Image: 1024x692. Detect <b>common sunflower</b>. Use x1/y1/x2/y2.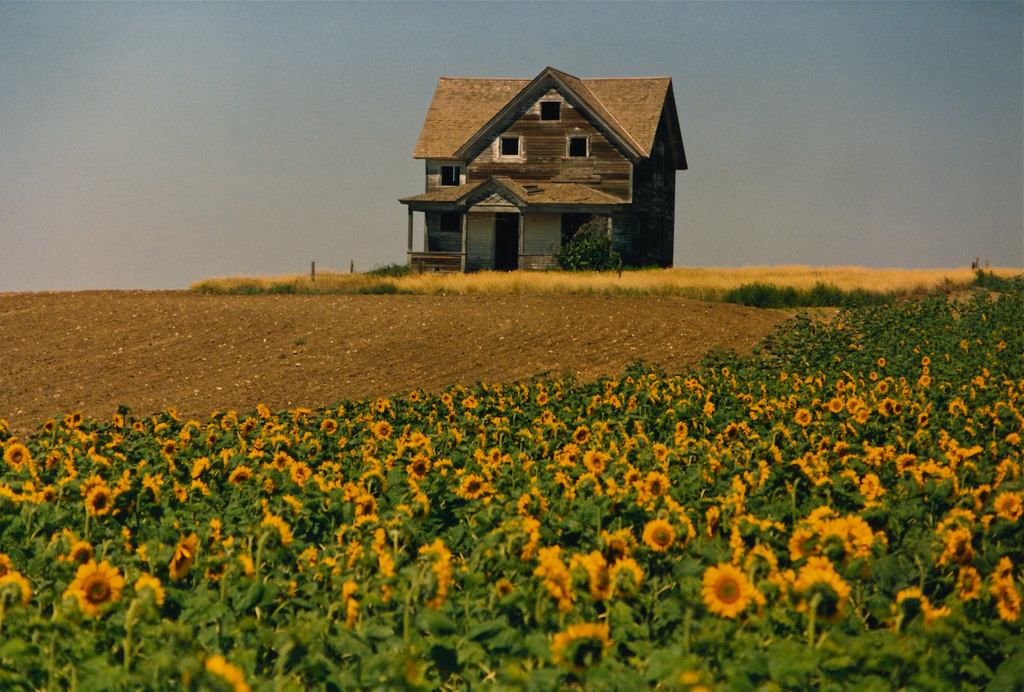
292/462/305/490.
